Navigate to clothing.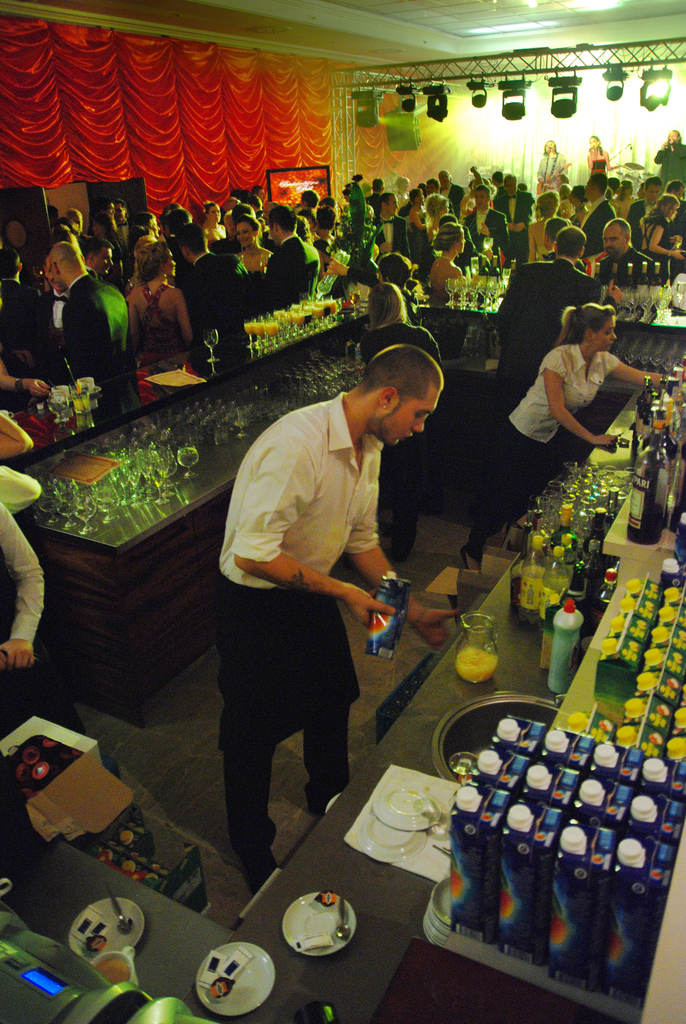
Navigation target: <region>270, 214, 317, 311</region>.
